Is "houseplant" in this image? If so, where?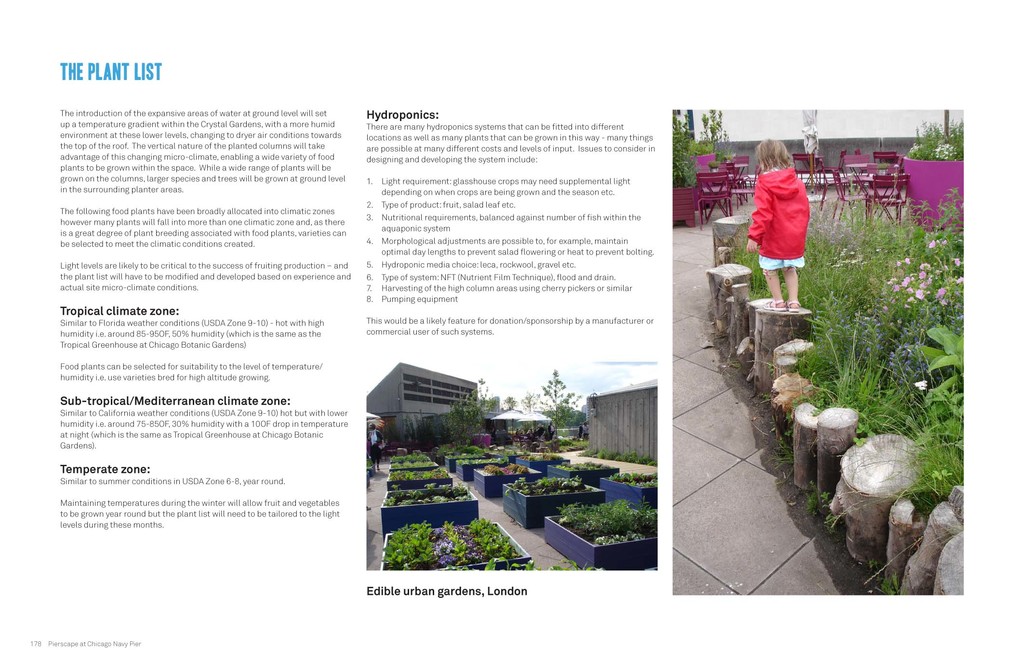
Yes, at (left=404, top=459, right=457, bottom=525).
